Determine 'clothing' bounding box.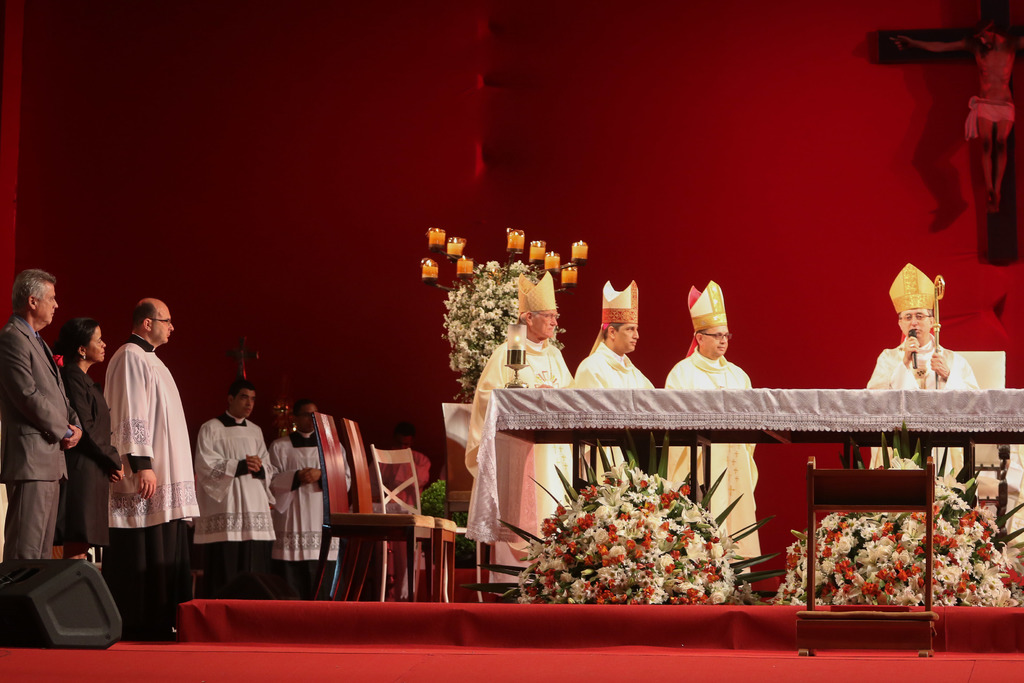
Determined: 279/431/326/553.
